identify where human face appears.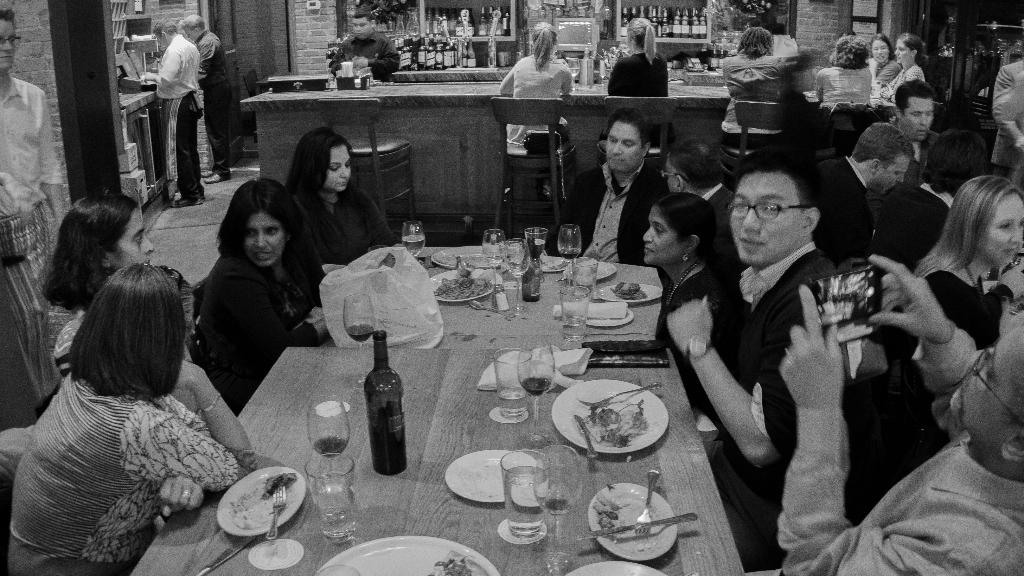
Appears at (x1=0, y1=20, x2=14, y2=70).
